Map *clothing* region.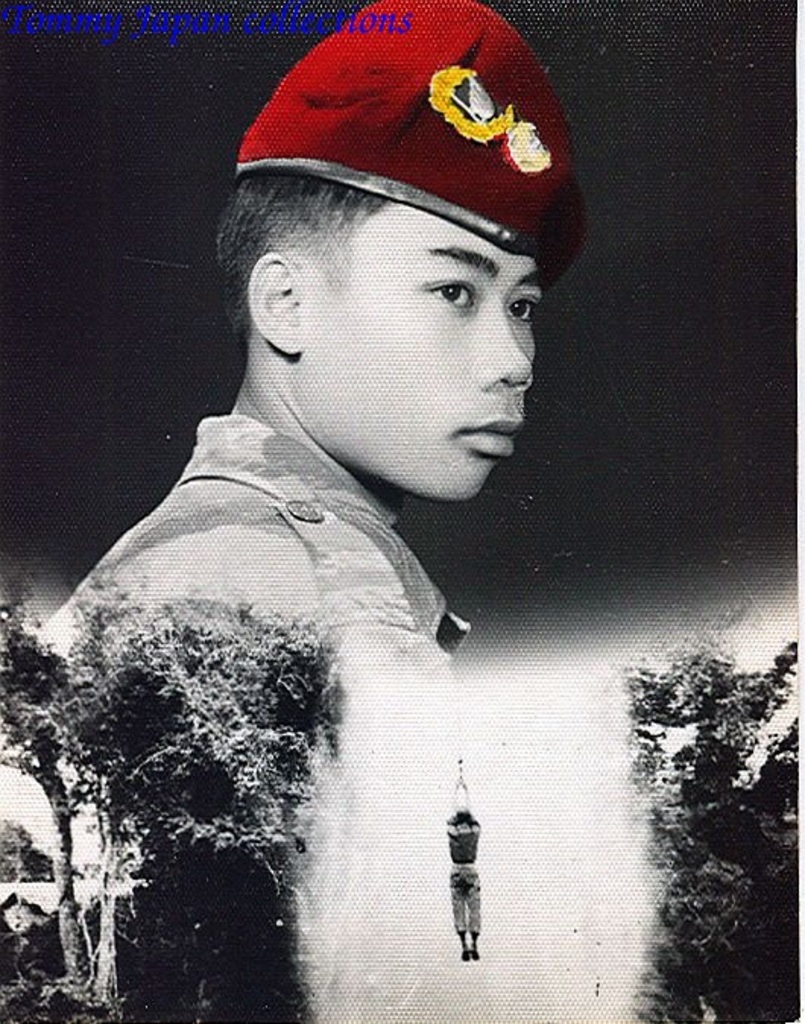
Mapped to bbox(77, 425, 437, 989).
